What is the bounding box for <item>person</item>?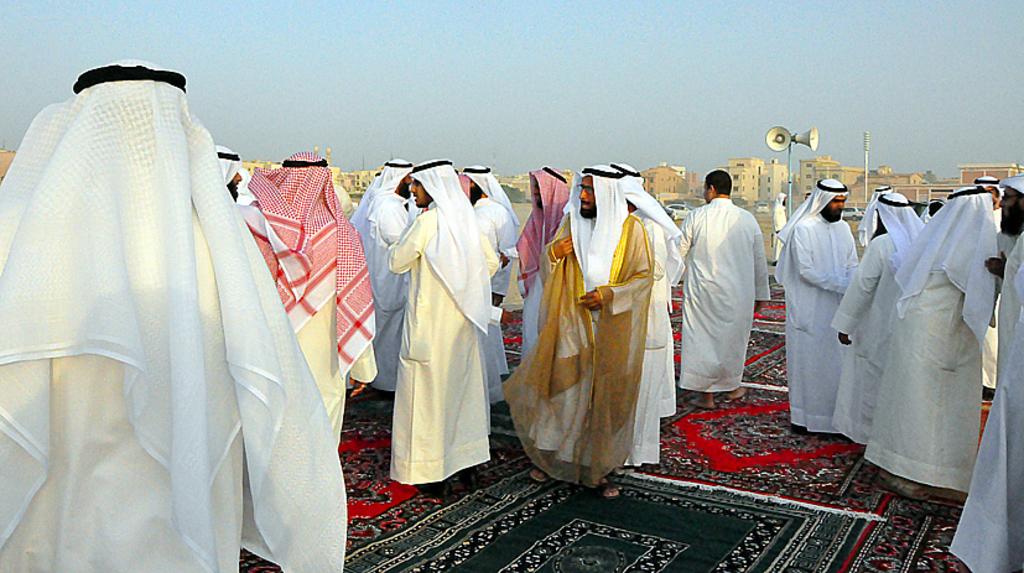
region(619, 163, 695, 473).
